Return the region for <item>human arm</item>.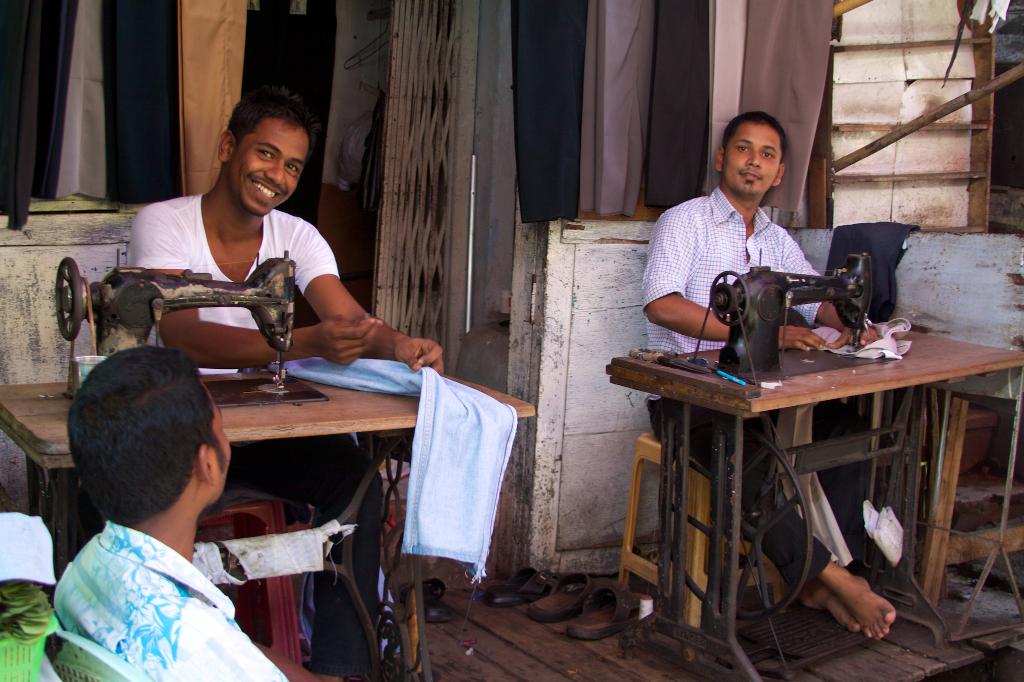
Rect(785, 231, 883, 349).
